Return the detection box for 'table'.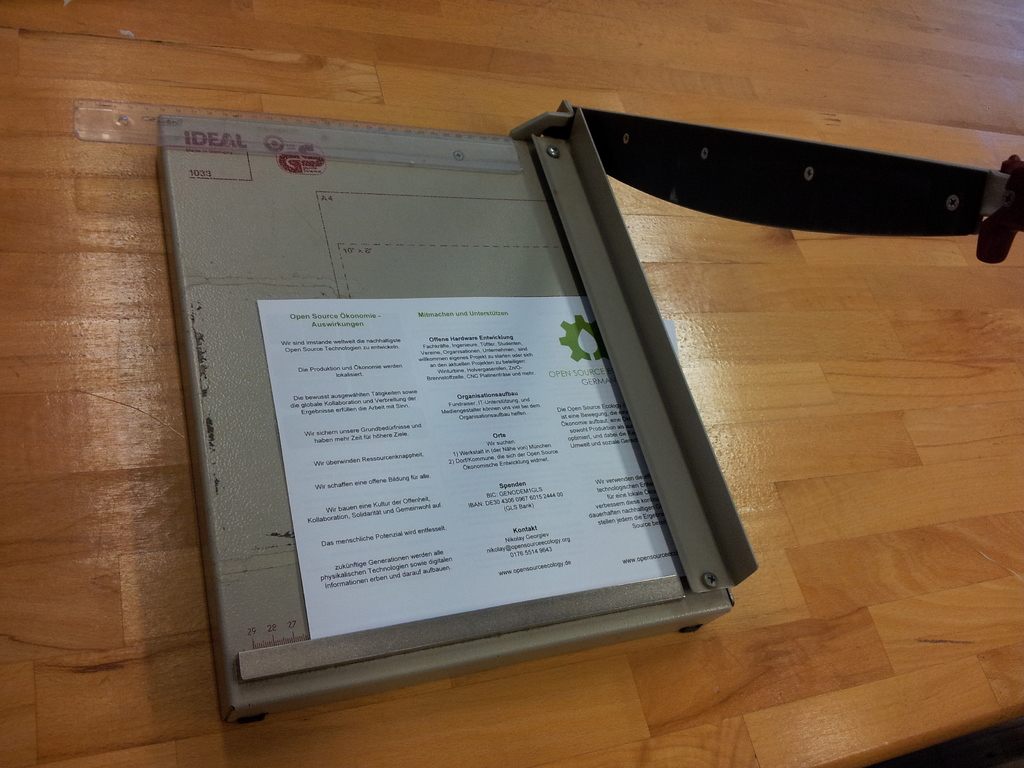
bbox=(0, 0, 1023, 767).
